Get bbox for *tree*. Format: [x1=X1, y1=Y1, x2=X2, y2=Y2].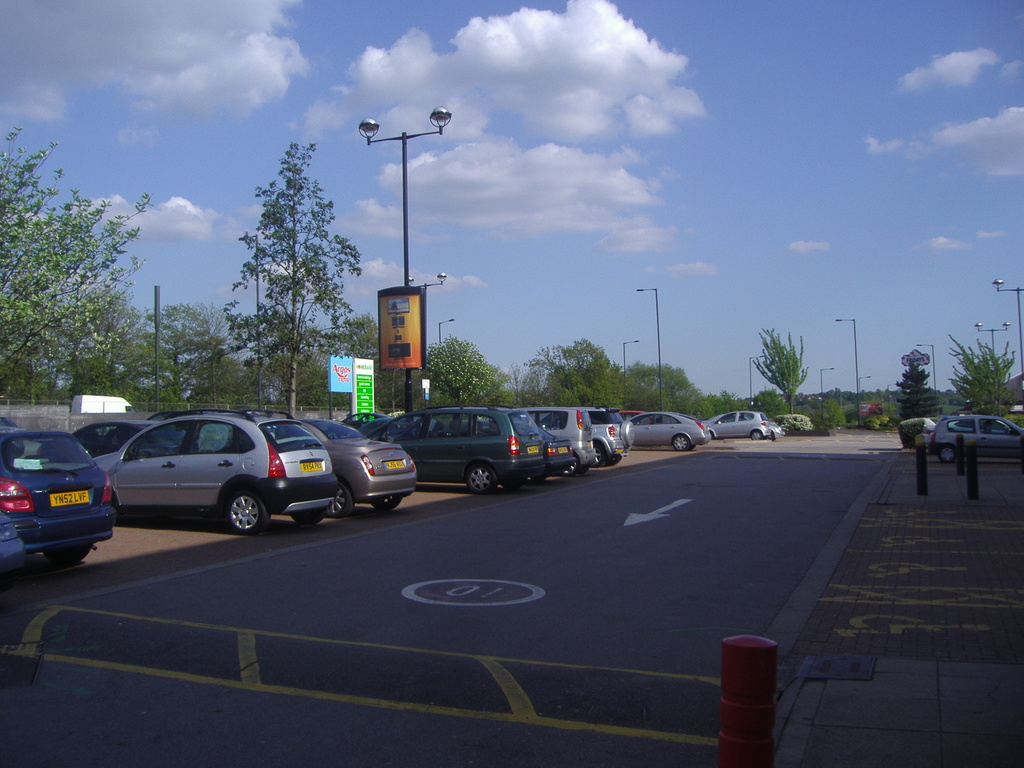
[x1=141, y1=294, x2=214, y2=415].
